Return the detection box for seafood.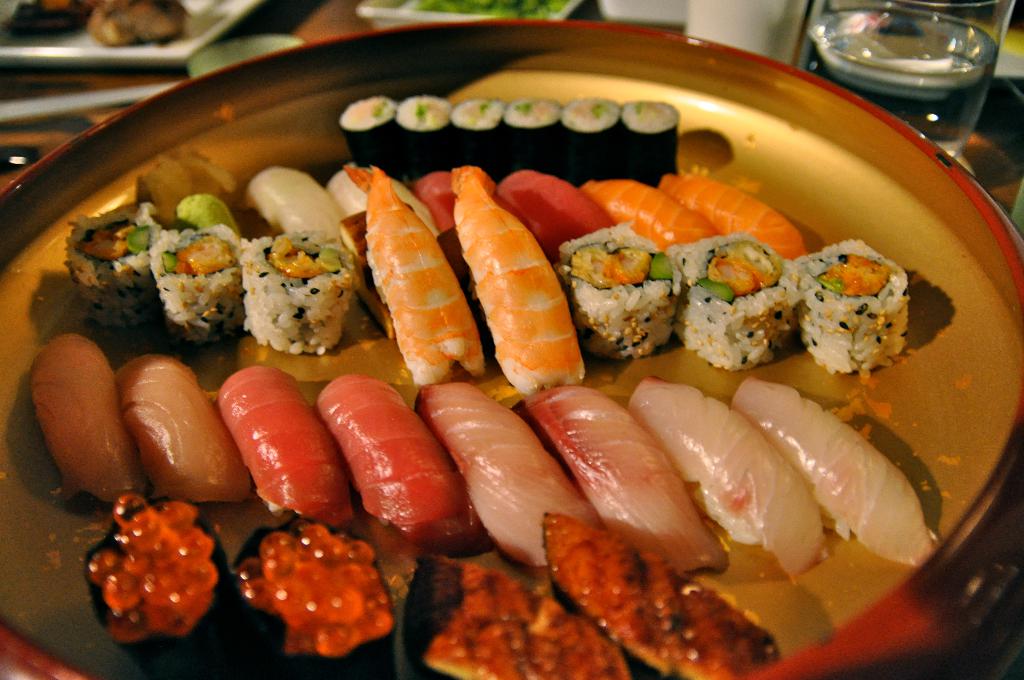
<box>225,516,394,679</box>.
